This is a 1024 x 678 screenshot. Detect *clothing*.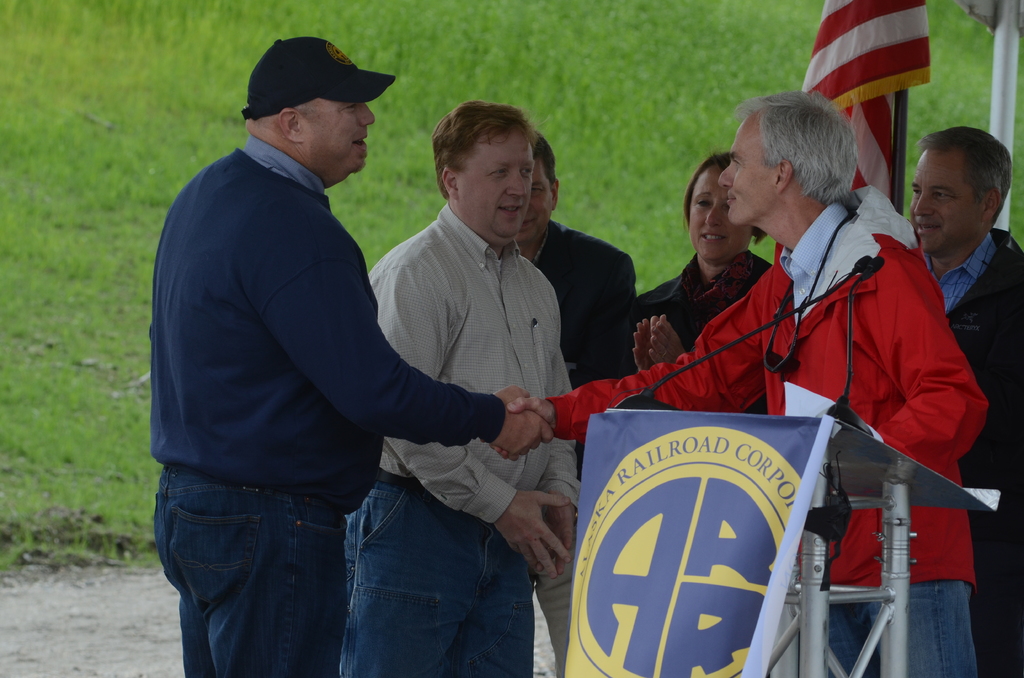
Rect(931, 225, 1023, 677).
